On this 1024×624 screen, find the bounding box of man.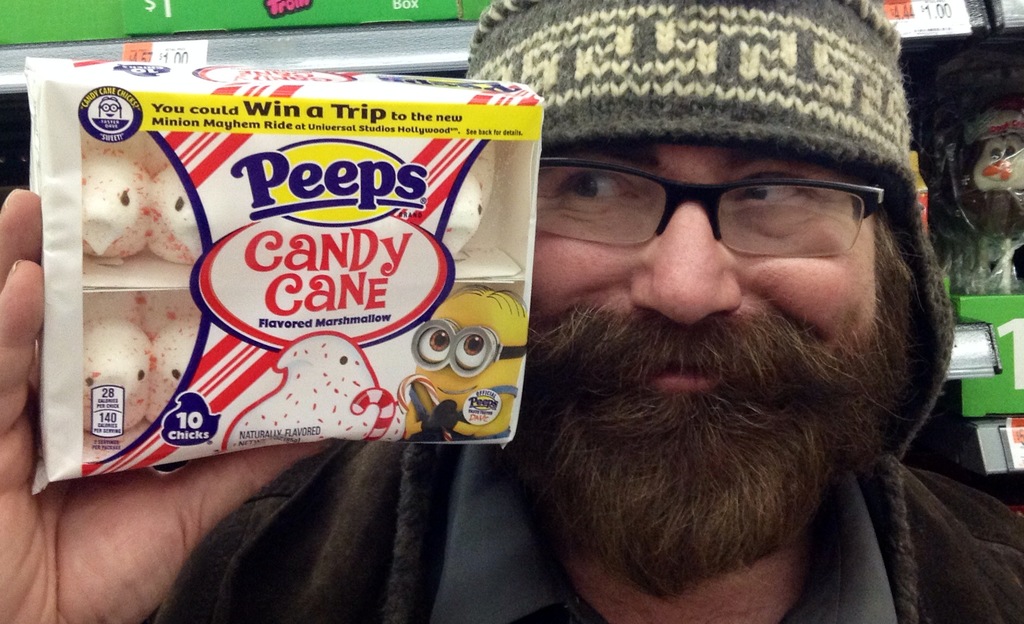
Bounding box: [x1=0, y1=0, x2=1023, y2=623].
